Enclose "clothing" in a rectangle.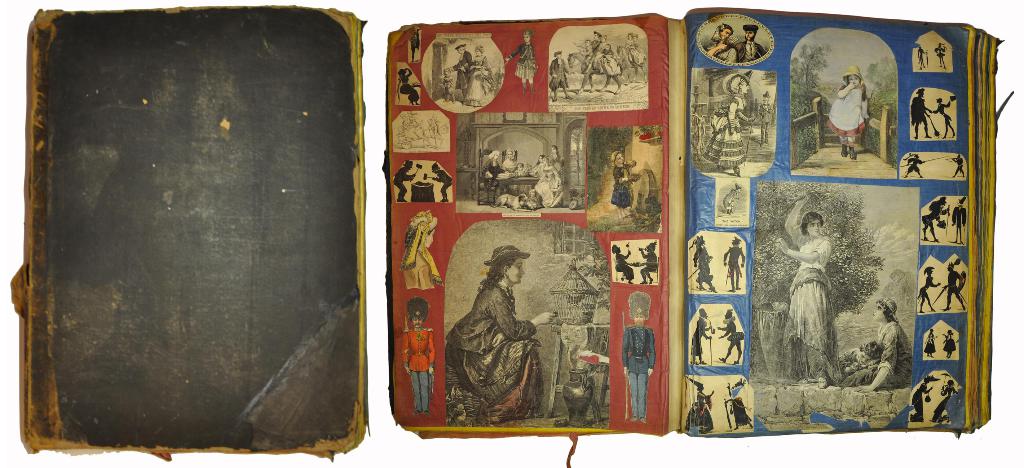
510 43 535 85.
